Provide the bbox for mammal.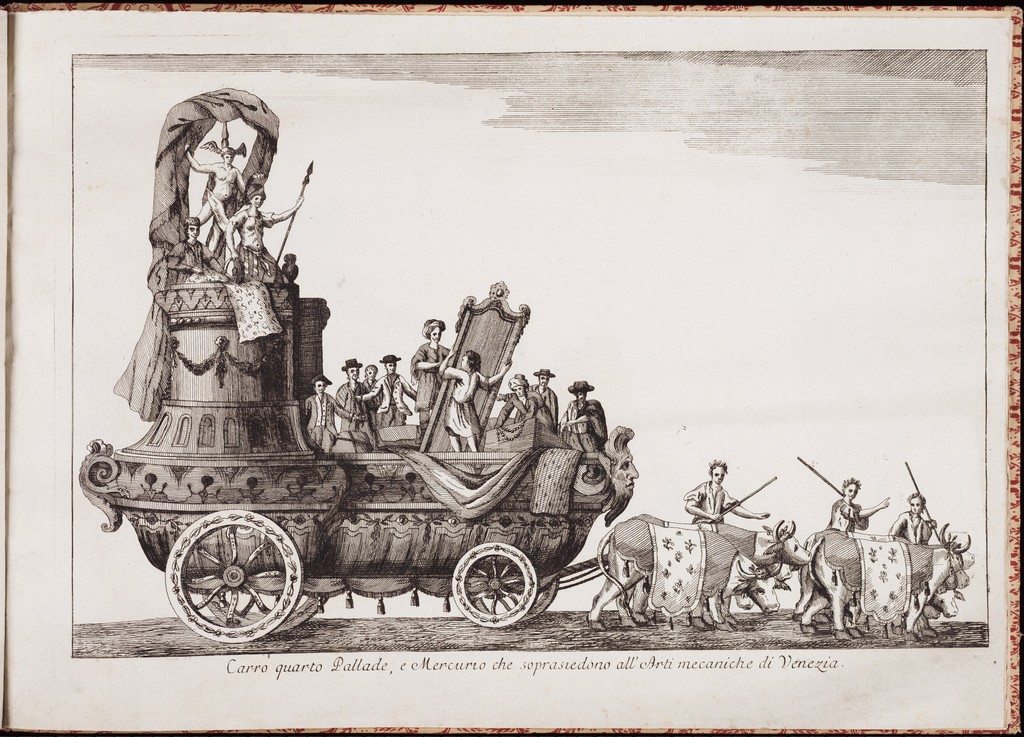
bbox=[166, 209, 224, 275].
